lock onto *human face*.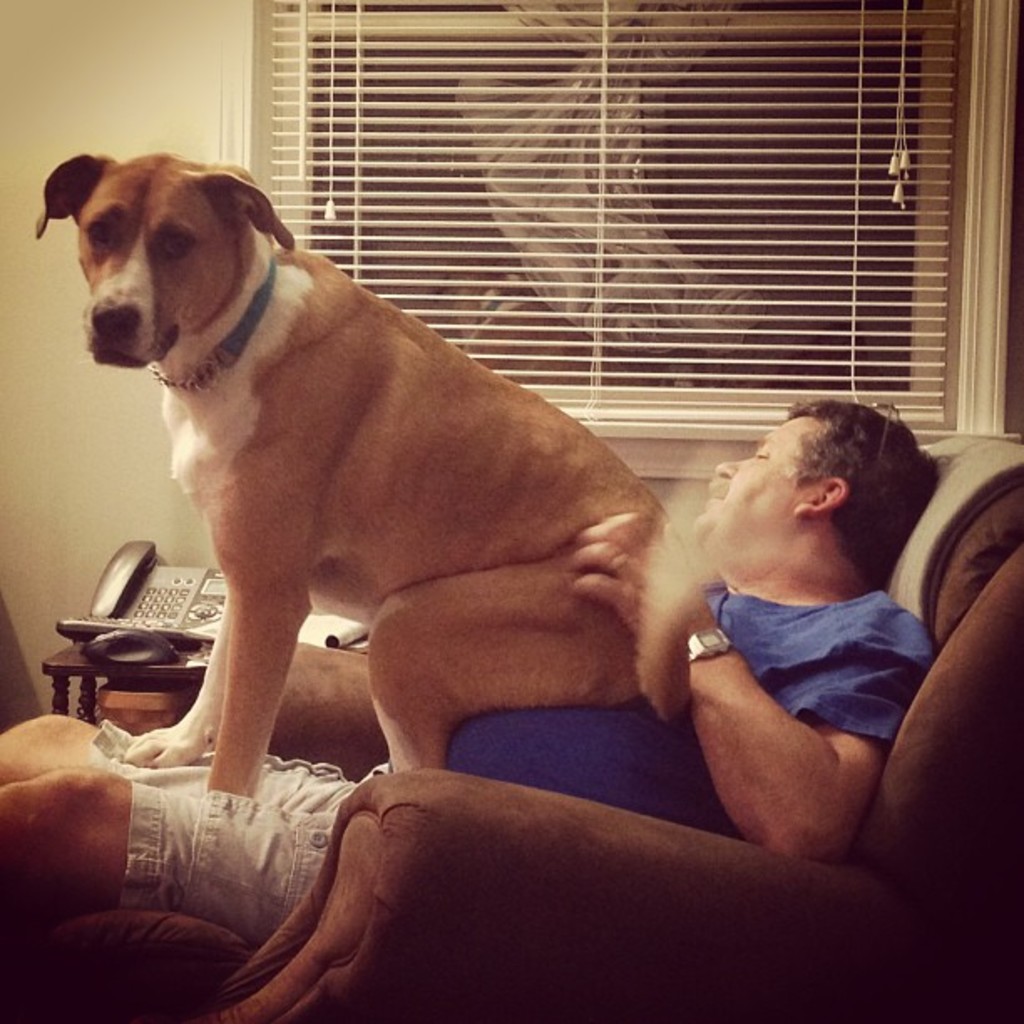
Locked: [x1=689, y1=413, x2=805, y2=564].
